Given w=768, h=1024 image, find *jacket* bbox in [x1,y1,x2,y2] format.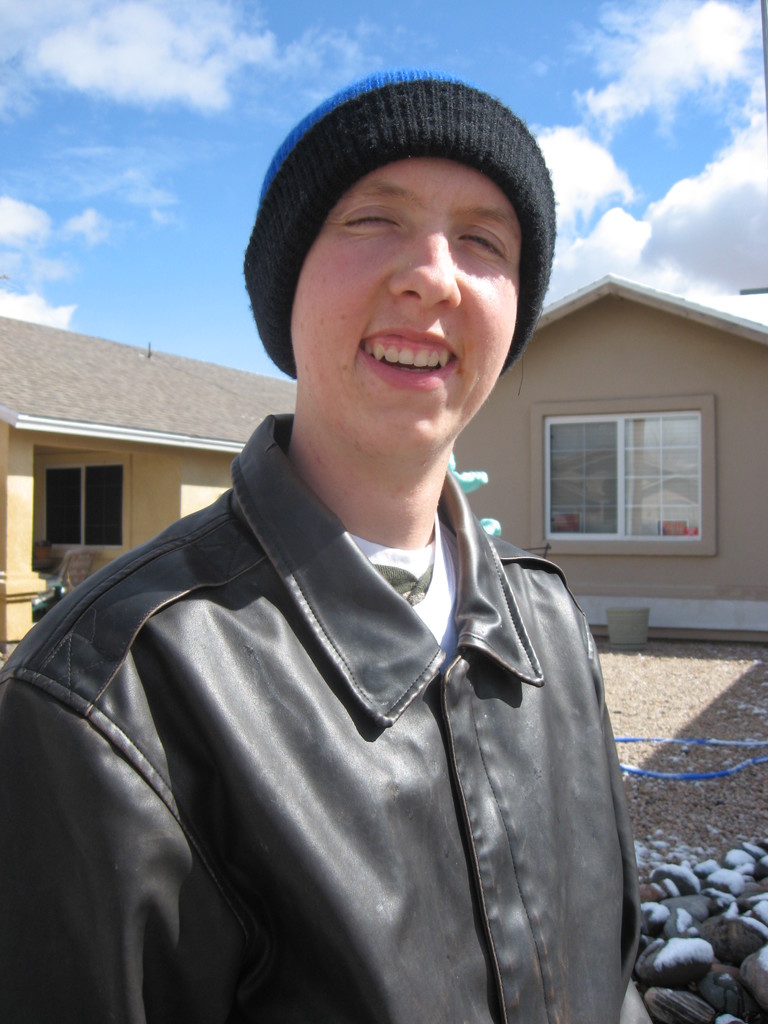
[0,412,647,1023].
